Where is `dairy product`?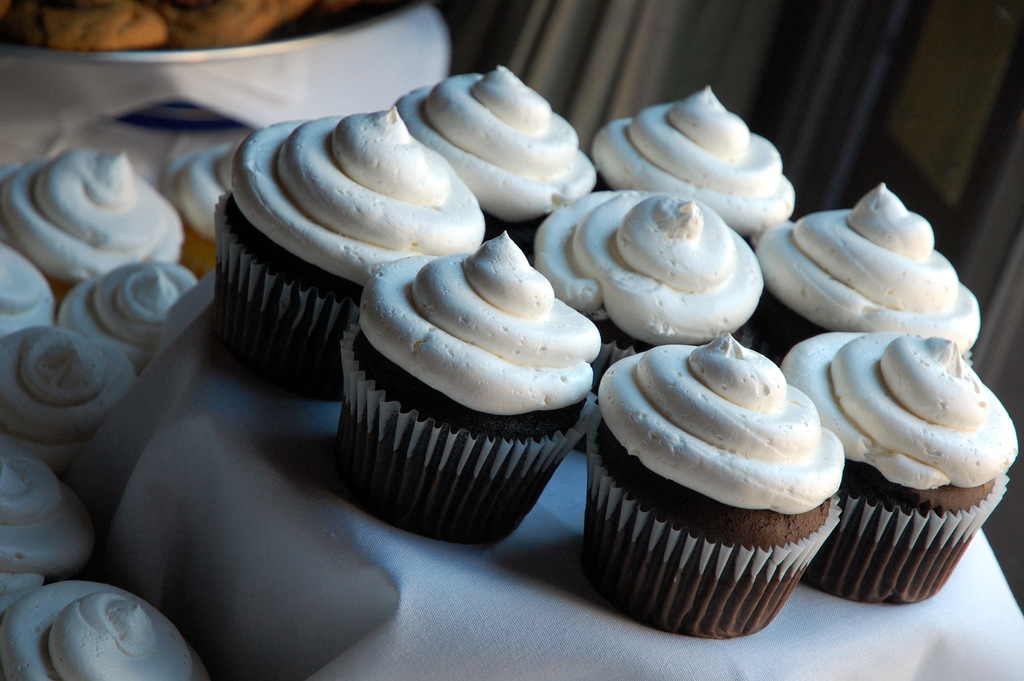
BBox(0, 451, 85, 596).
